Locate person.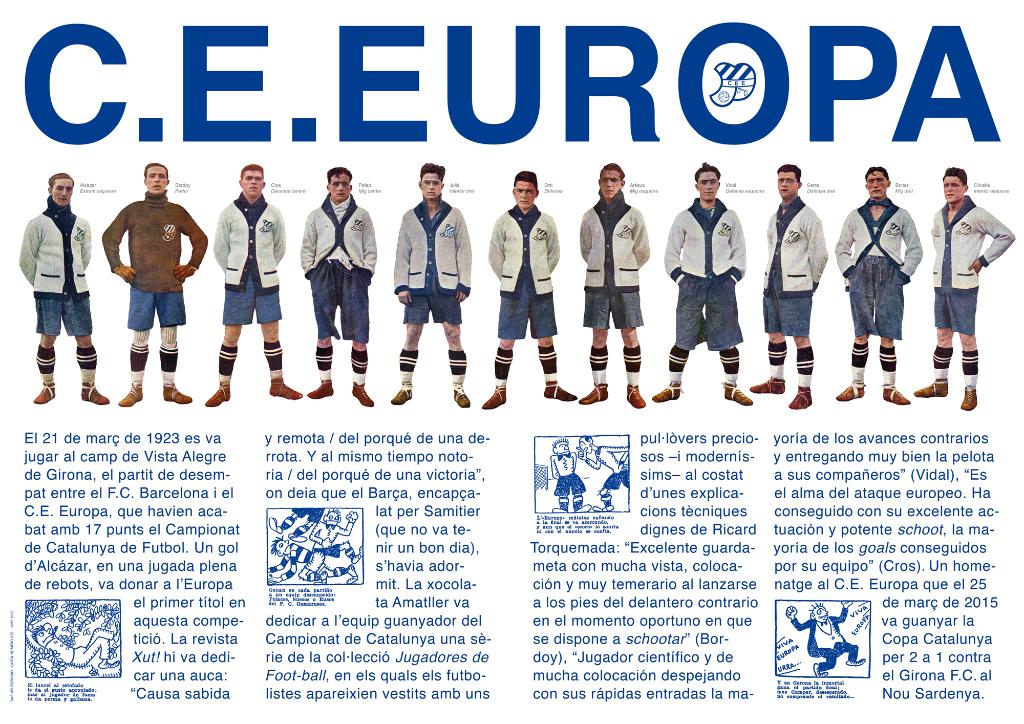
Bounding box: region(577, 160, 643, 412).
